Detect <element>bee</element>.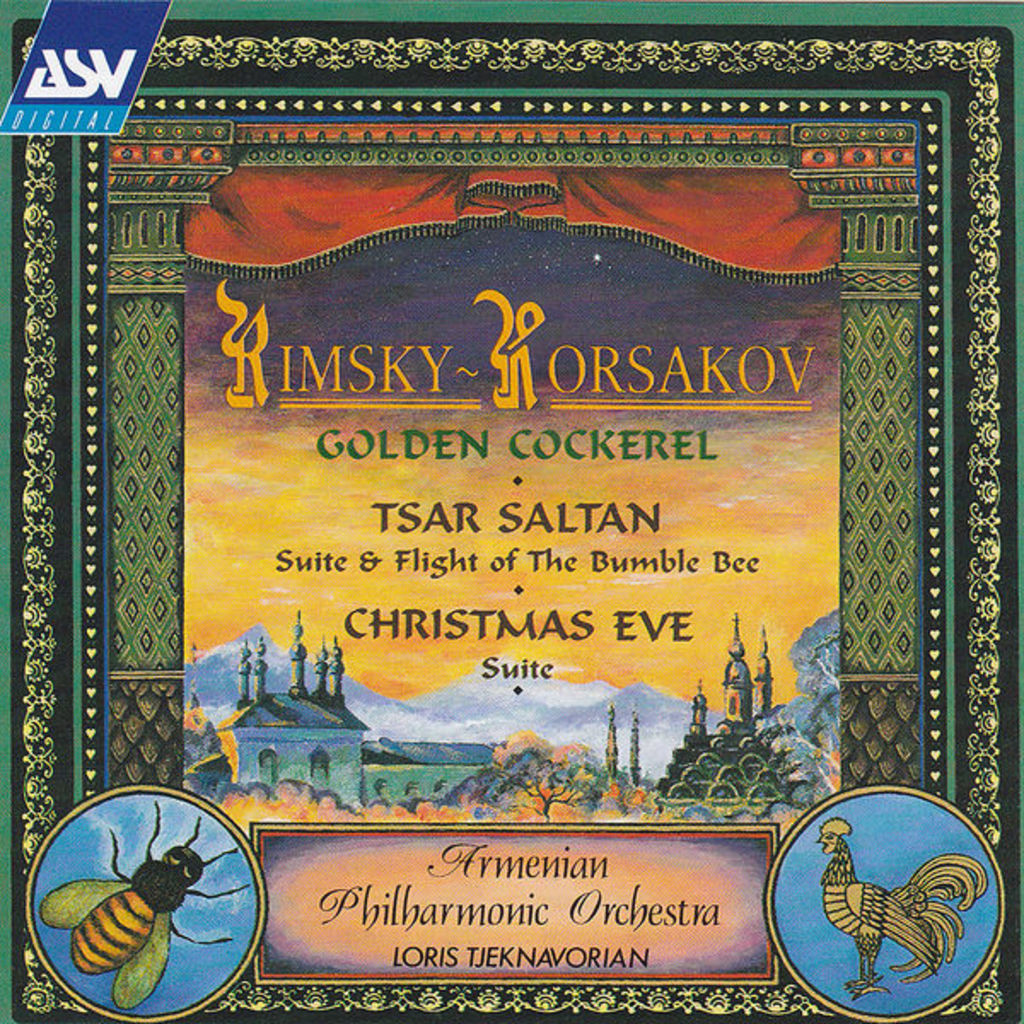
Detected at [39,800,258,1012].
